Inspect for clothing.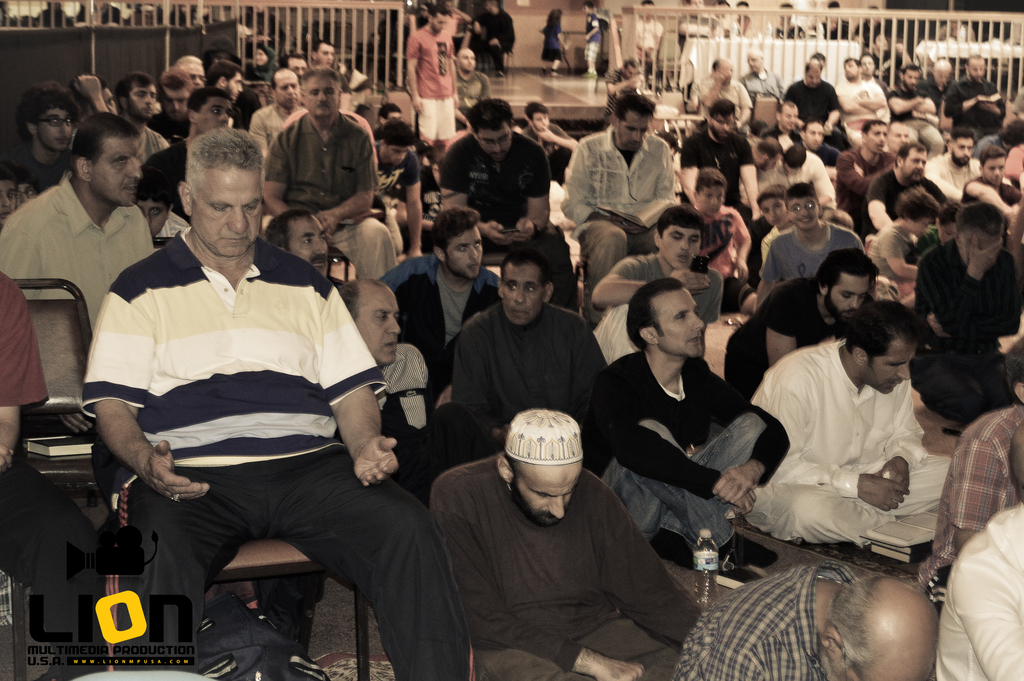
Inspection: bbox(941, 76, 1002, 147).
